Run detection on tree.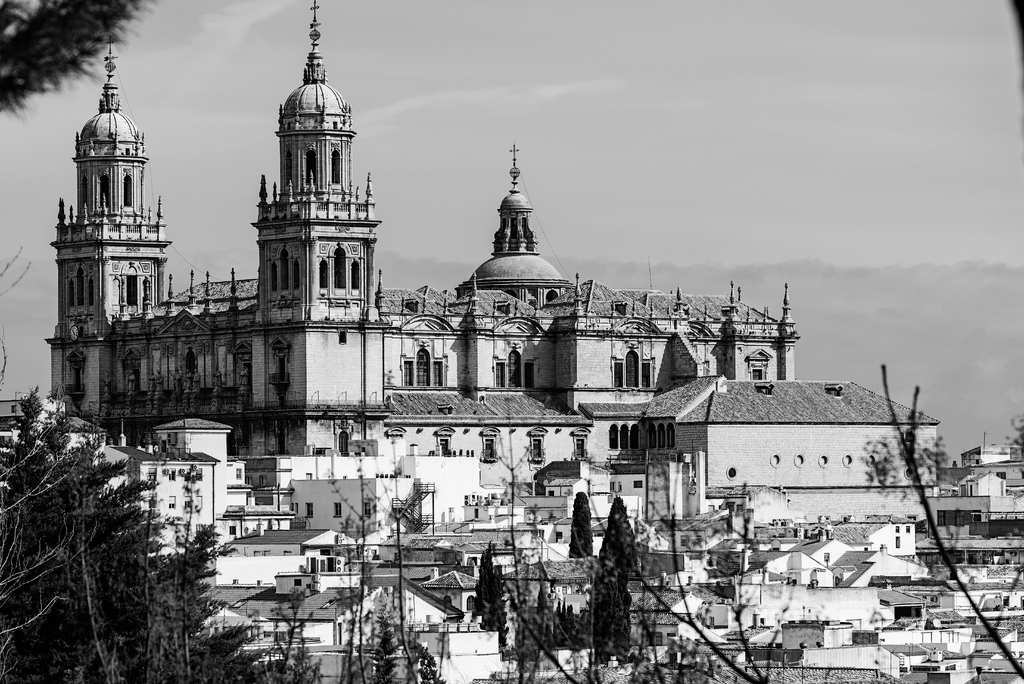
Result: {"x1": 4, "y1": 362, "x2": 220, "y2": 656}.
